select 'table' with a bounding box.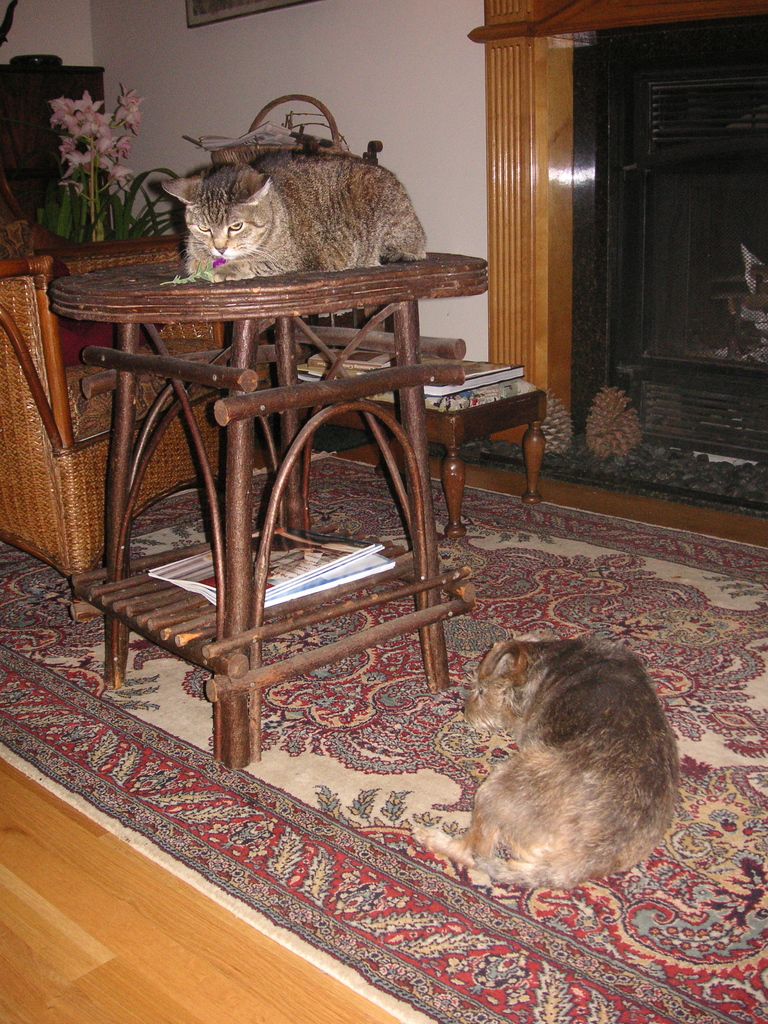
[left=0, top=267, right=538, bottom=744].
